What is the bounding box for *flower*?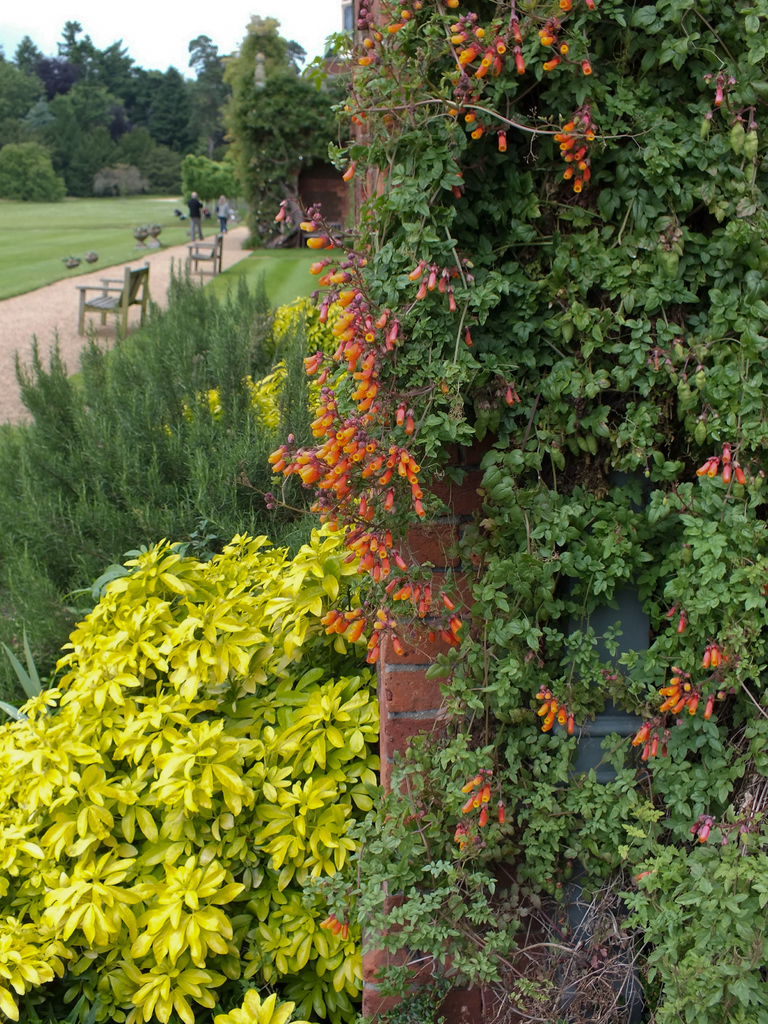
694:440:756:484.
